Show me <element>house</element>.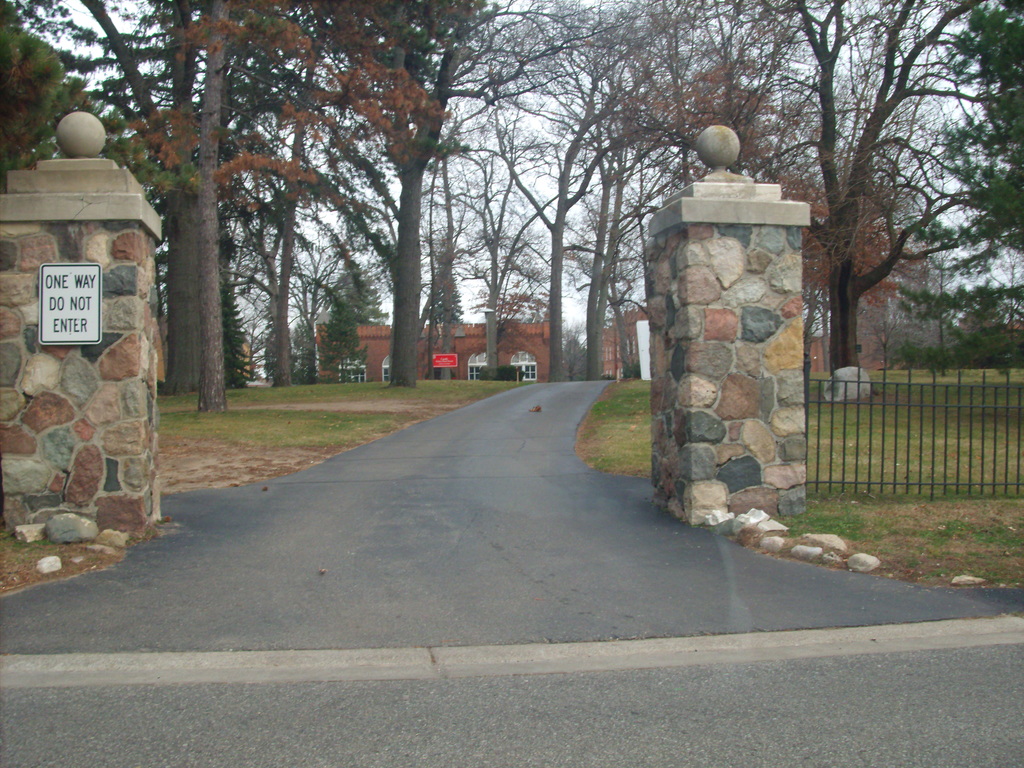
<element>house</element> is here: [left=316, top=310, right=552, bottom=384].
